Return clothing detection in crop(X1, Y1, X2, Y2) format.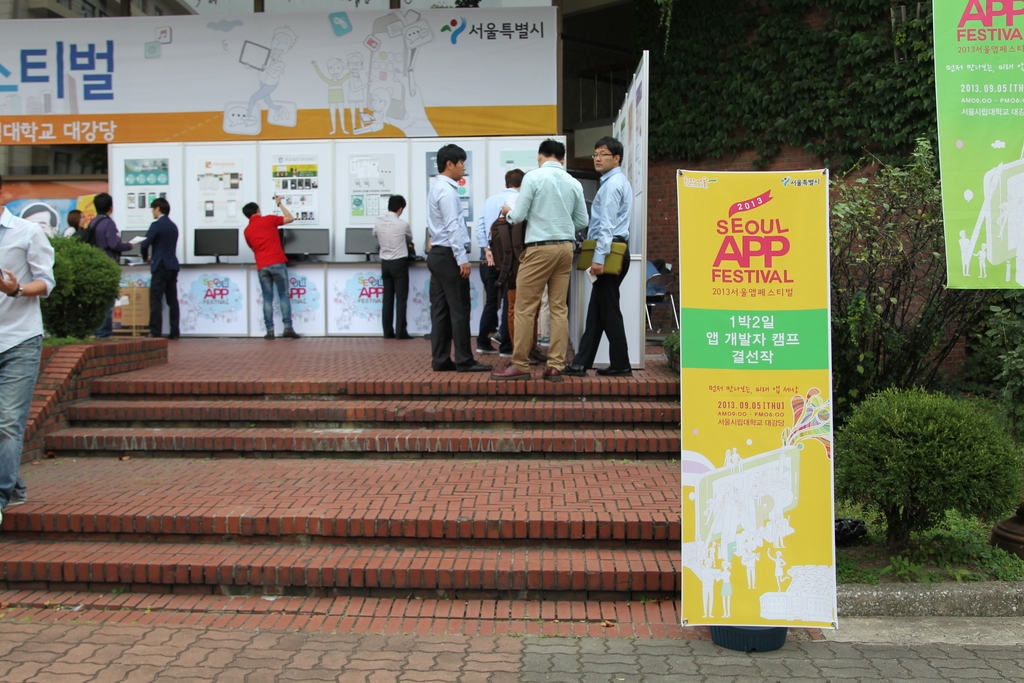
crop(140, 210, 182, 333).
